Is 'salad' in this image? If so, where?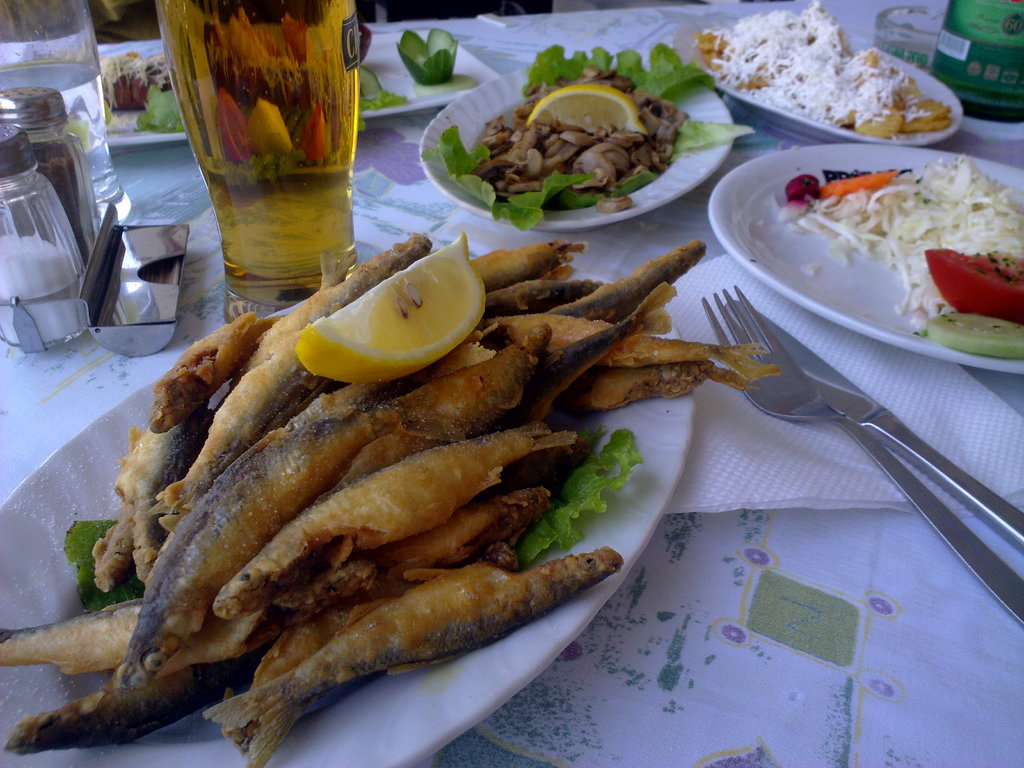
Yes, at {"x1": 420, "y1": 40, "x2": 763, "y2": 226}.
